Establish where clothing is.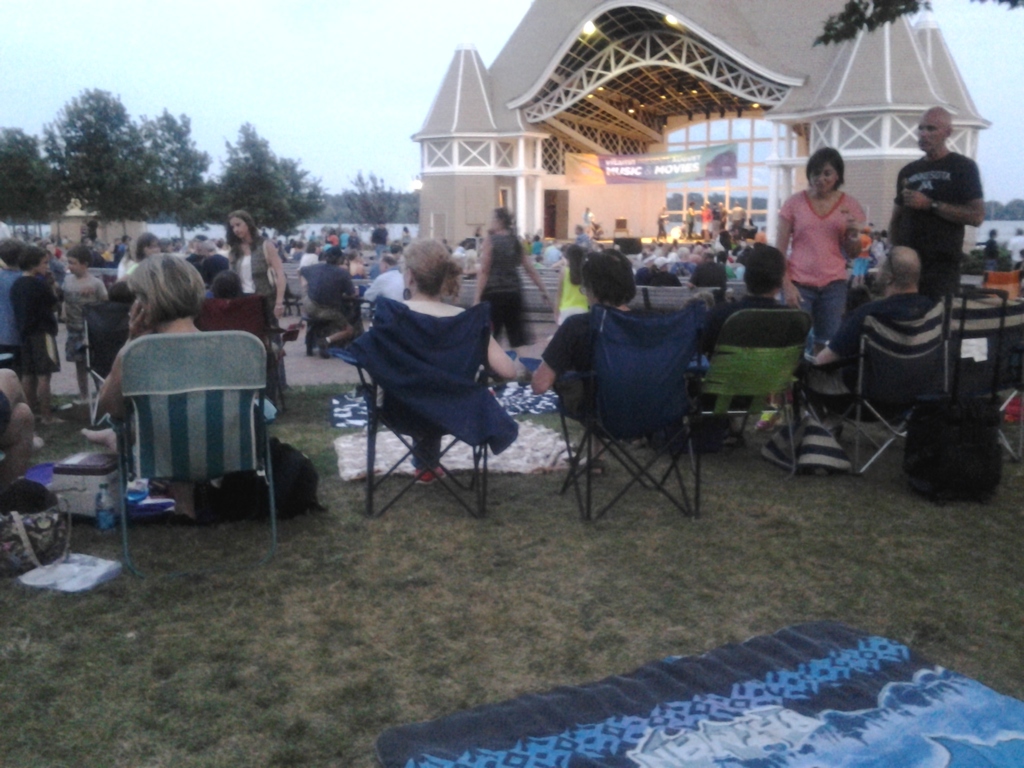
Established at Rect(557, 296, 648, 424).
